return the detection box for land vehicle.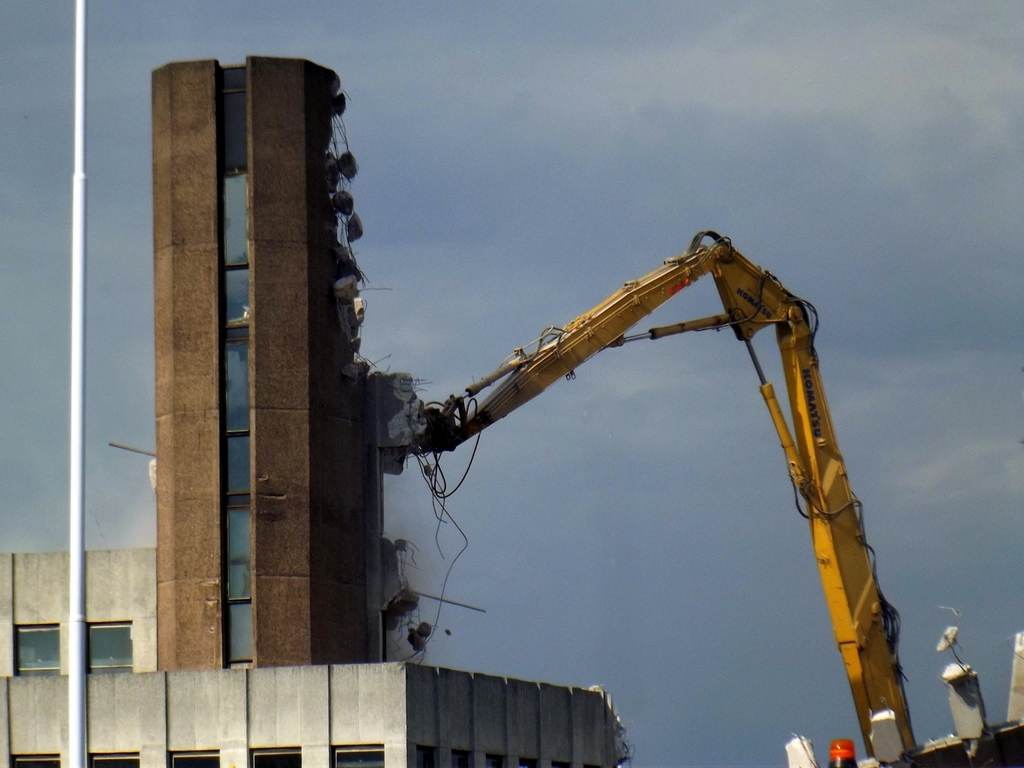
detection(403, 234, 1023, 767).
